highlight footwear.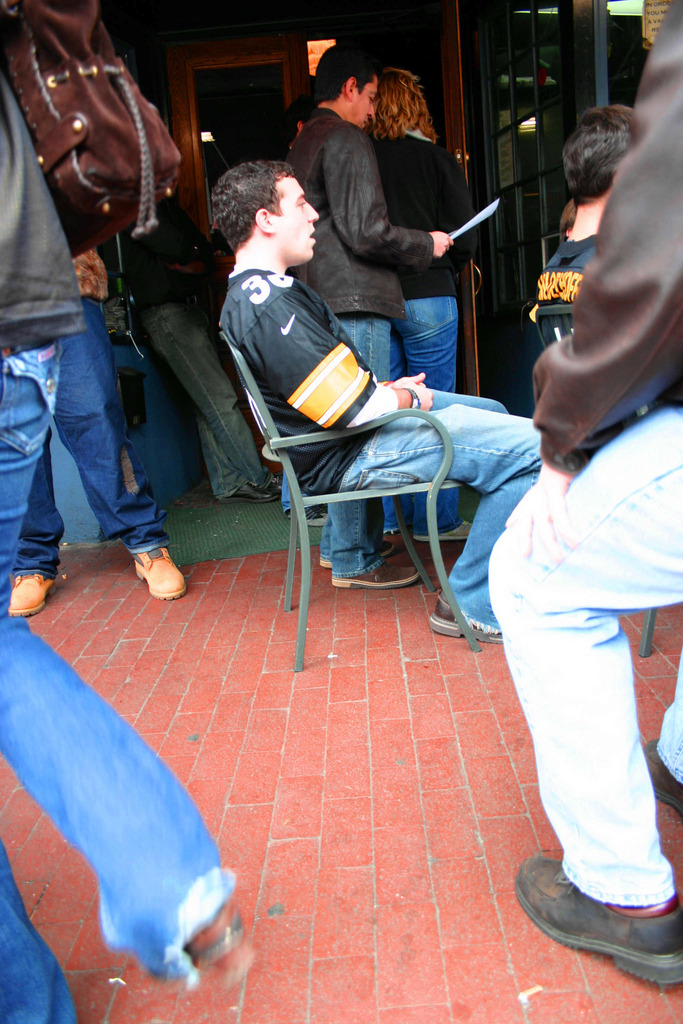
Highlighted region: (left=641, top=736, right=682, bottom=820).
